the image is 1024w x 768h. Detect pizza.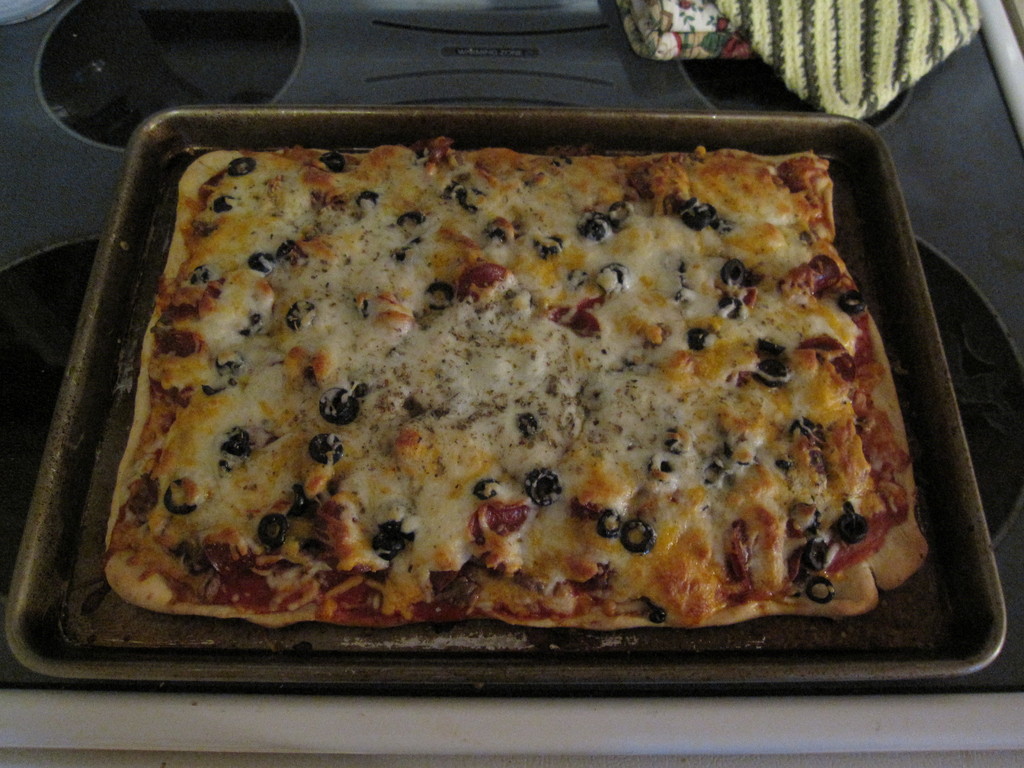
Detection: l=102, t=138, r=938, b=631.
